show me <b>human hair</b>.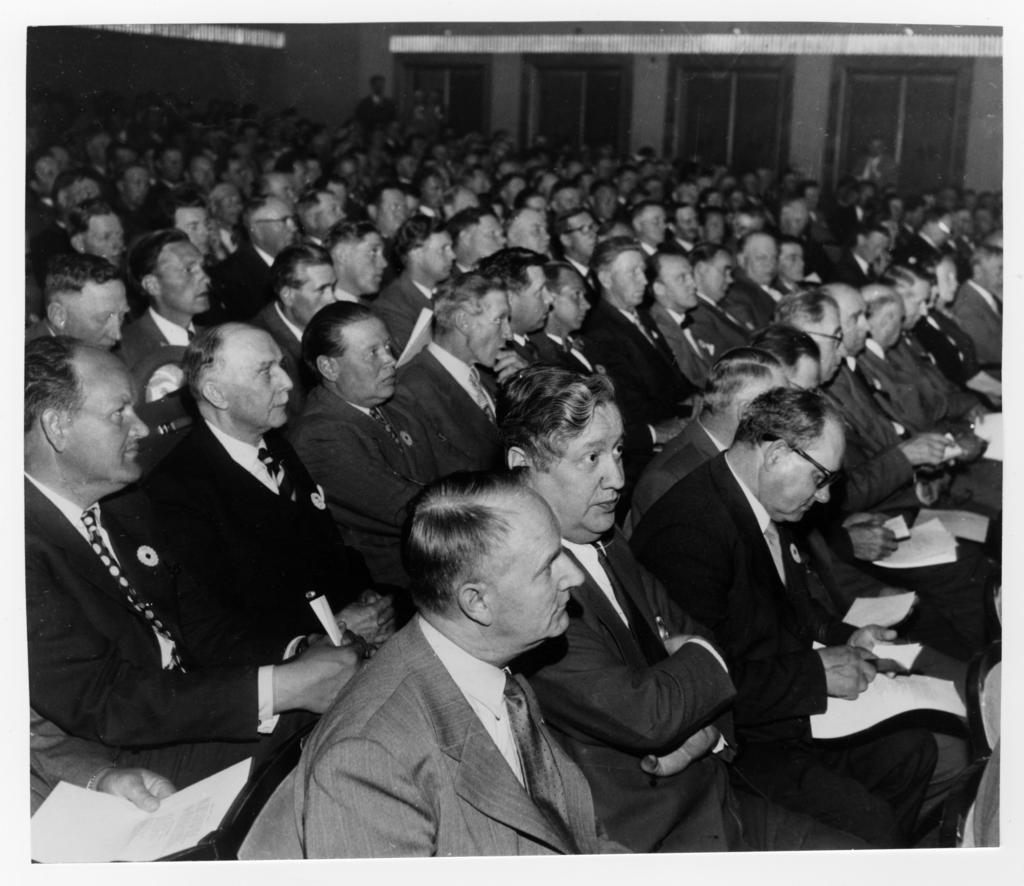
<b>human hair</b> is here: bbox(399, 467, 525, 621).
